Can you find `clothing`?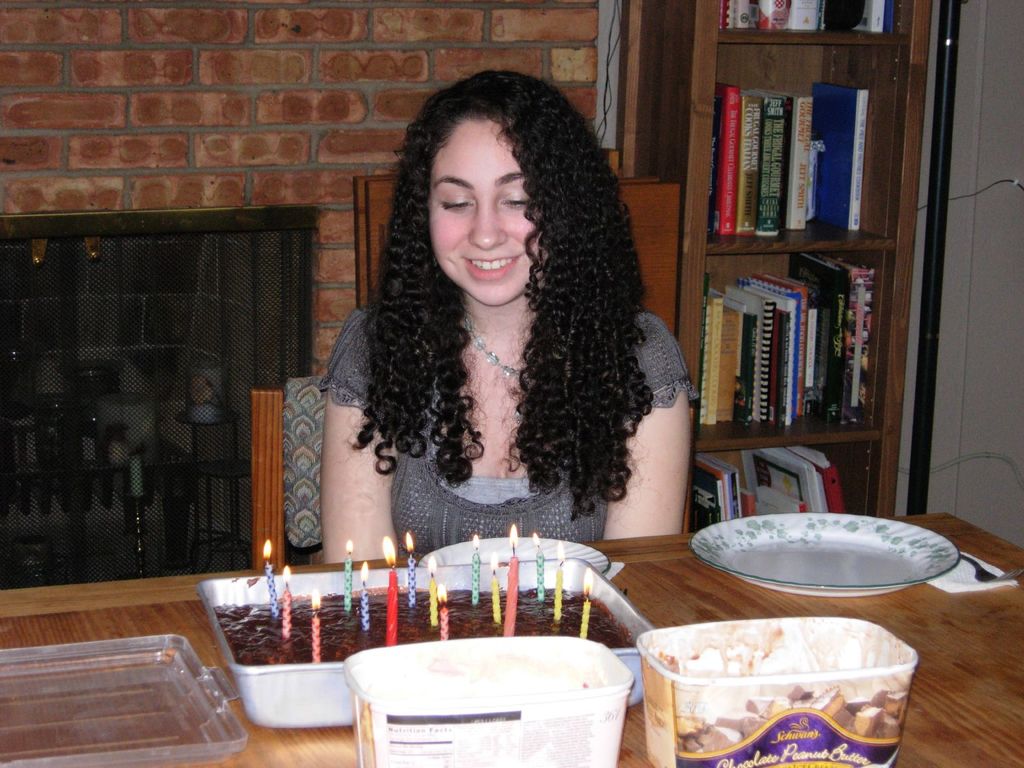
Yes, bounding box: [left=281, top=175, right=710, bottom=573].
